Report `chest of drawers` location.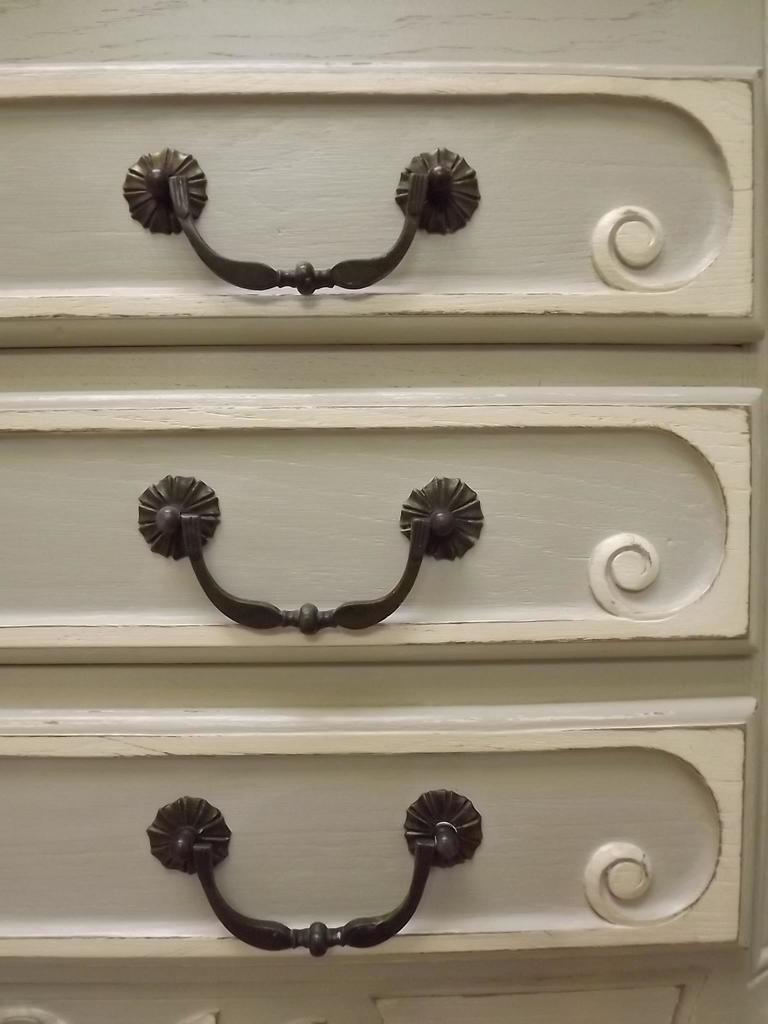
Report: {"x1": 0, "y1": 0, "x2": 767, "y2": 1023}.
